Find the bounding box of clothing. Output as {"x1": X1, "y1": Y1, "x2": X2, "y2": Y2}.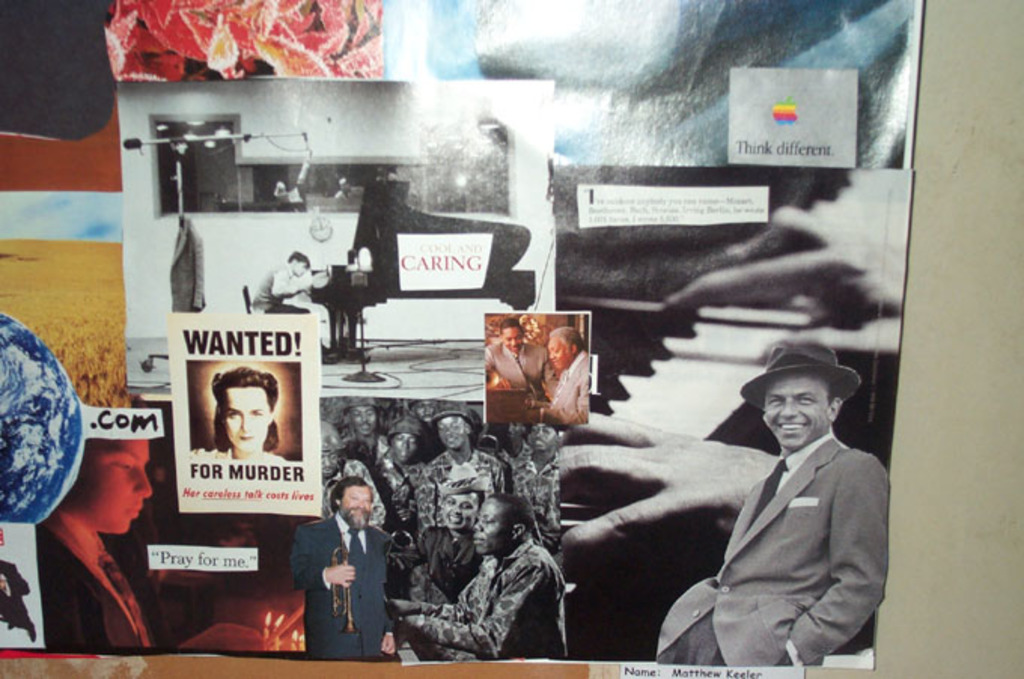
{"x1": 294, "y1": 513, "x2": 390, "y2": 653}.
